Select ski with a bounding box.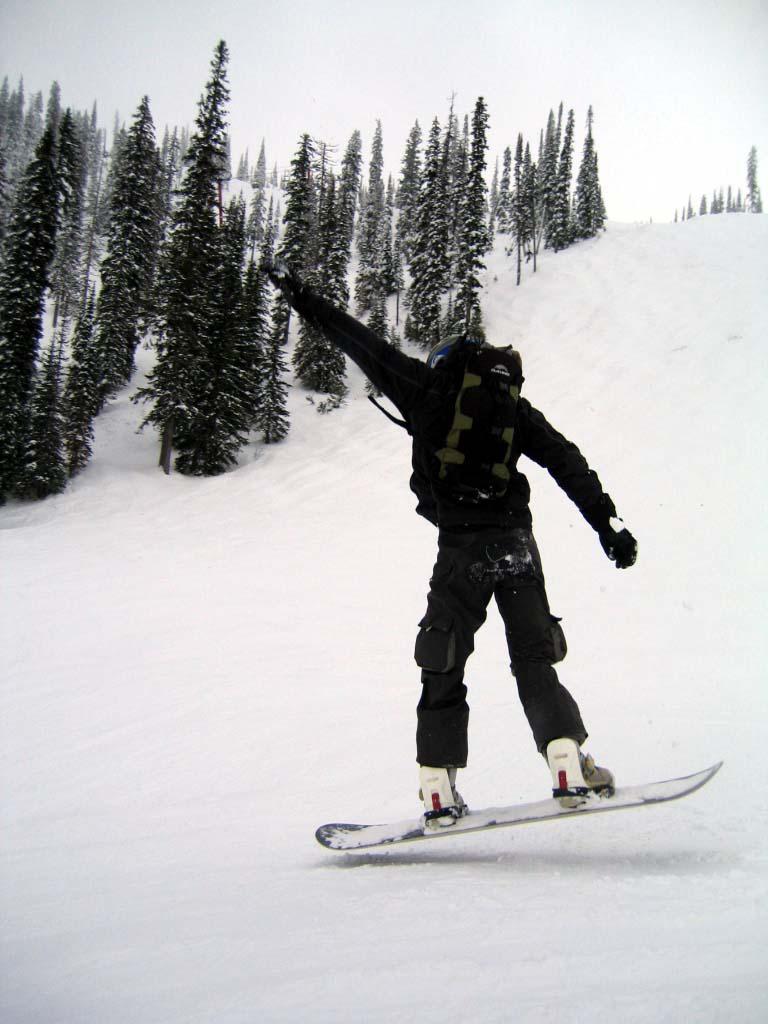
(x1=301, y1=741, x2=721, y2=868).
